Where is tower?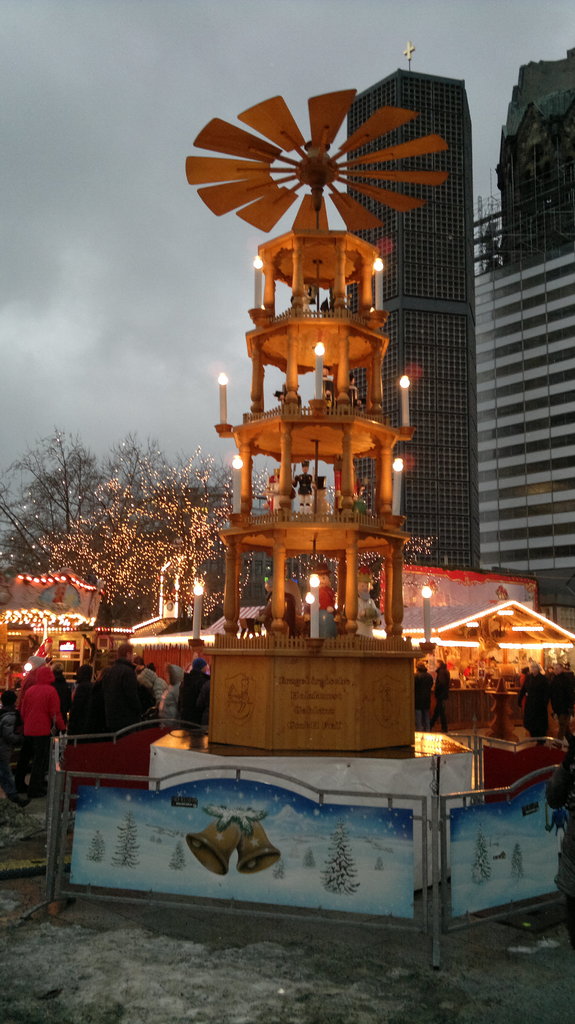
[187,102,421,666].
